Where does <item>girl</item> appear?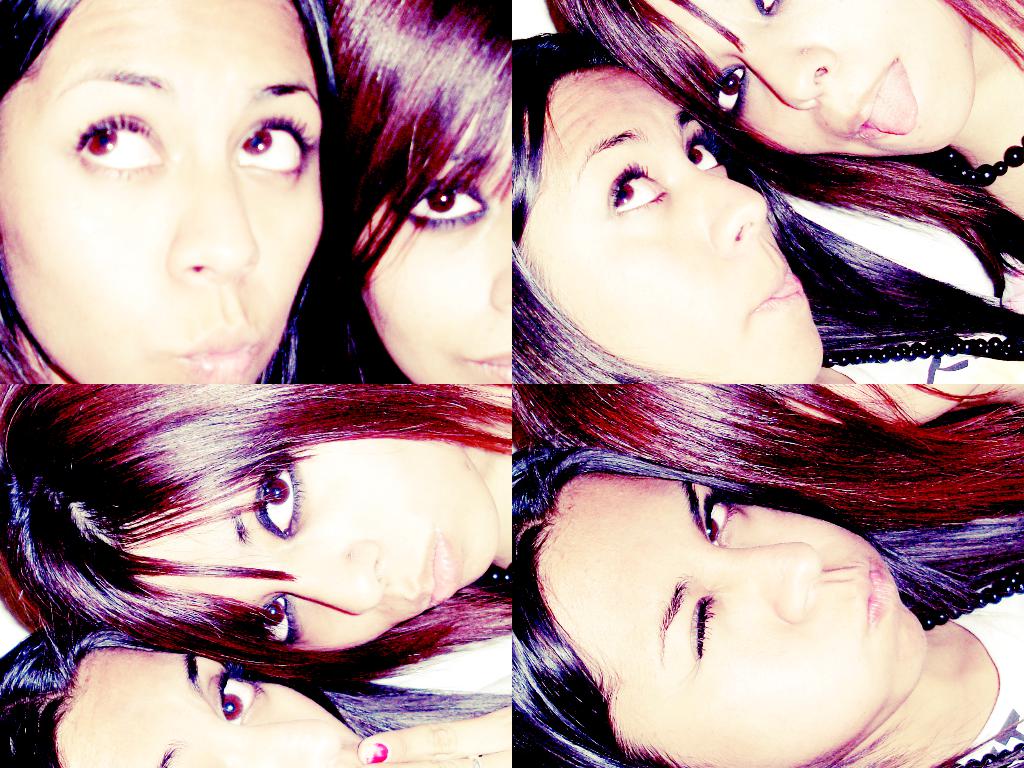
Appears at 508:386:1023:542.
